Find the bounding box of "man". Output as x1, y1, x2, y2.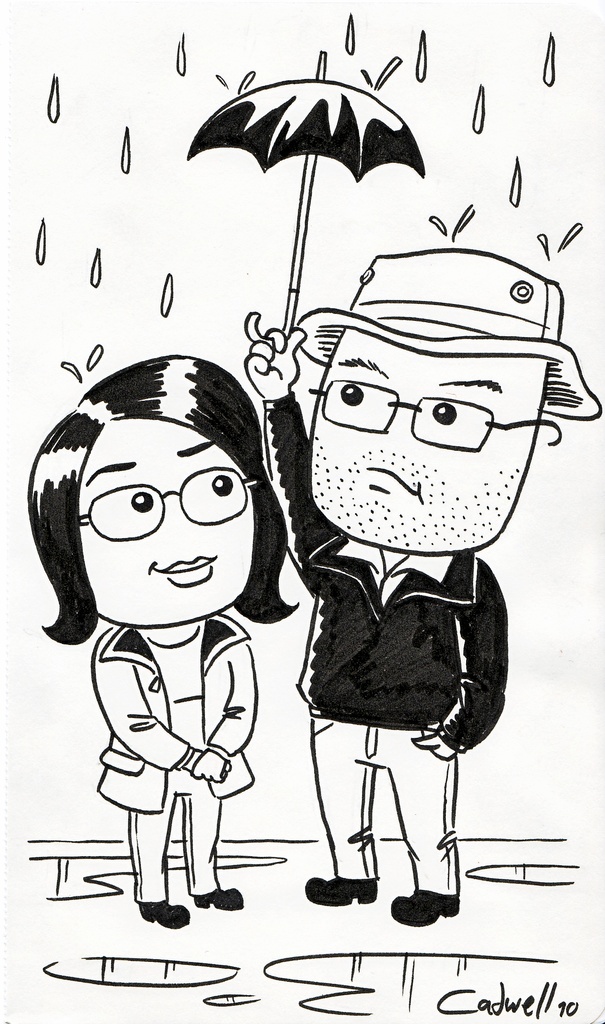
242, 248, 603, 925.
